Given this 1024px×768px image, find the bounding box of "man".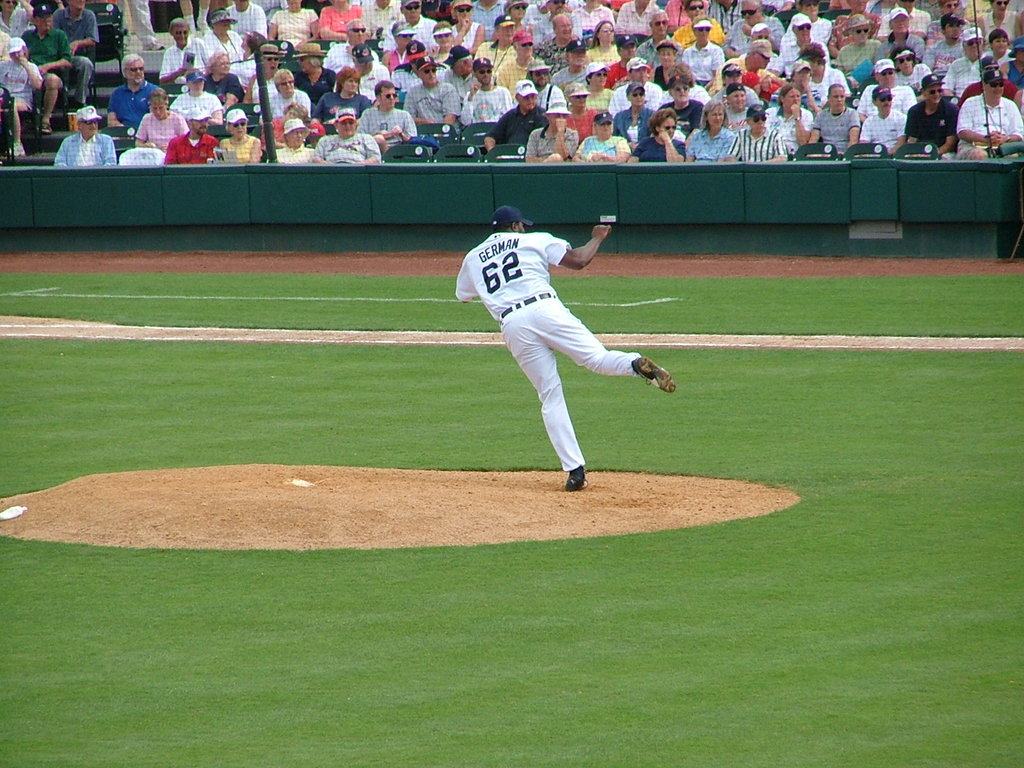
17/4/54/122.
